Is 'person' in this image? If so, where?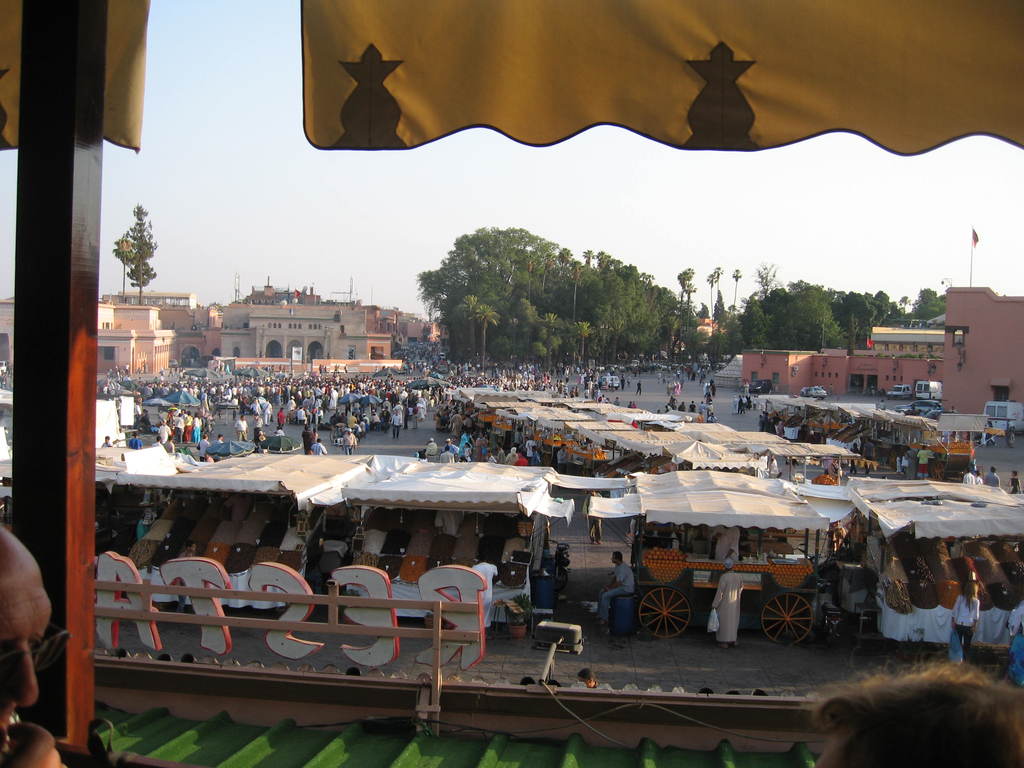
Yes, at detection(986, 461, 1004, 491).
